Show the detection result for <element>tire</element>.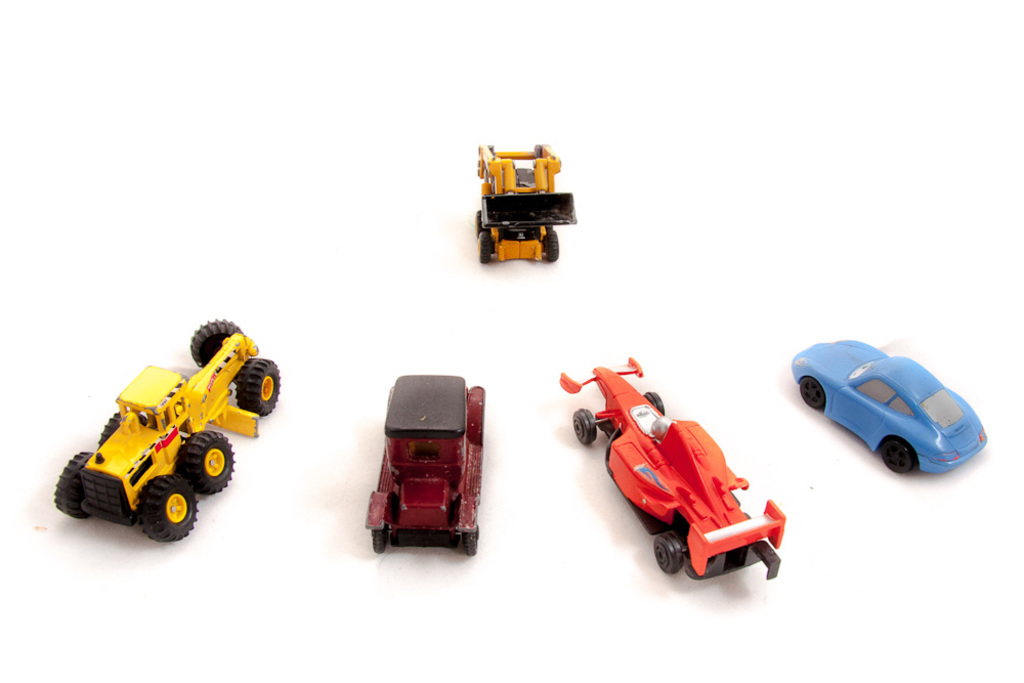
x1=173 y1=432 x2=240 y2=496.
